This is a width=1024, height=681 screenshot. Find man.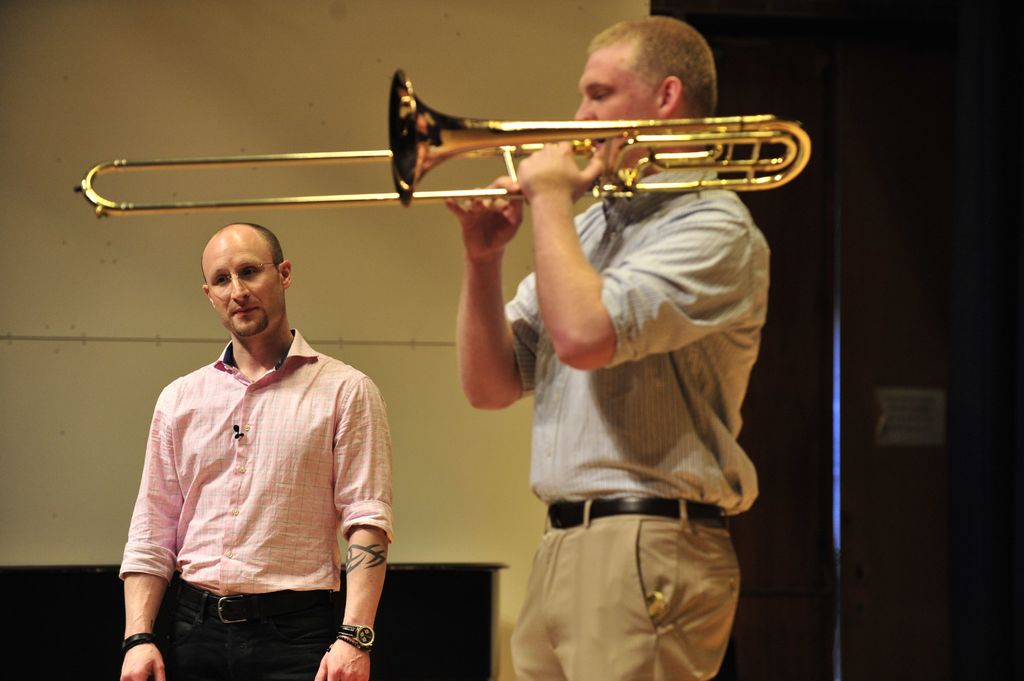
Bounding box: region(111, 203, 394, 677).
